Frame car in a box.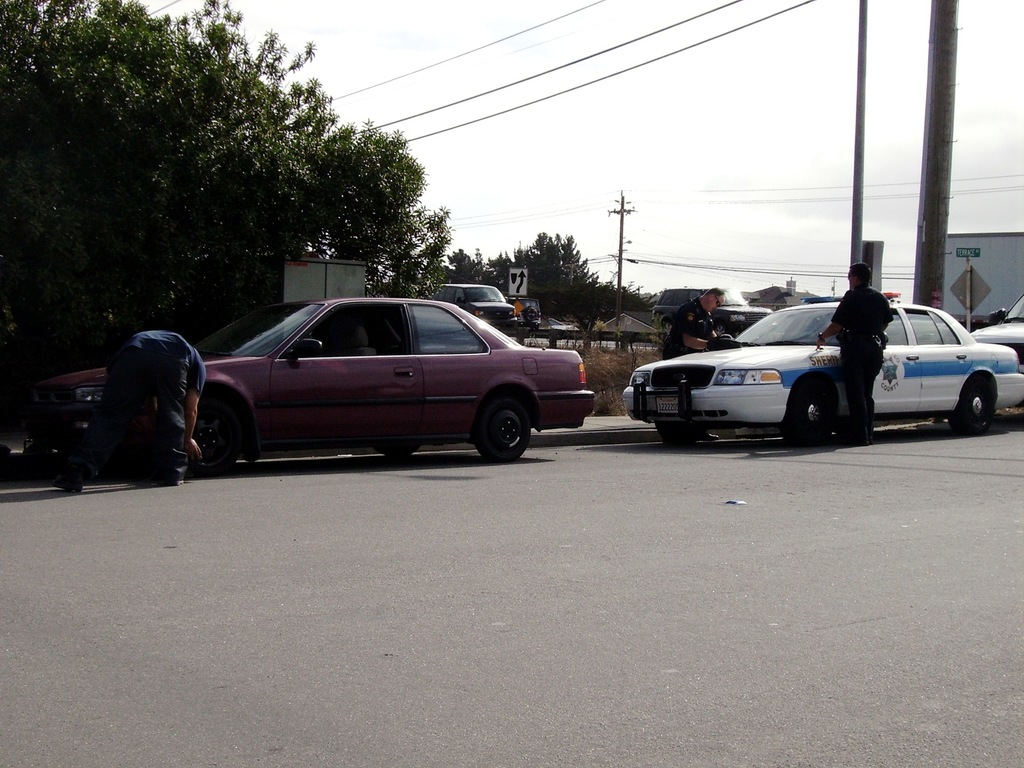
[654,289,776,332].
